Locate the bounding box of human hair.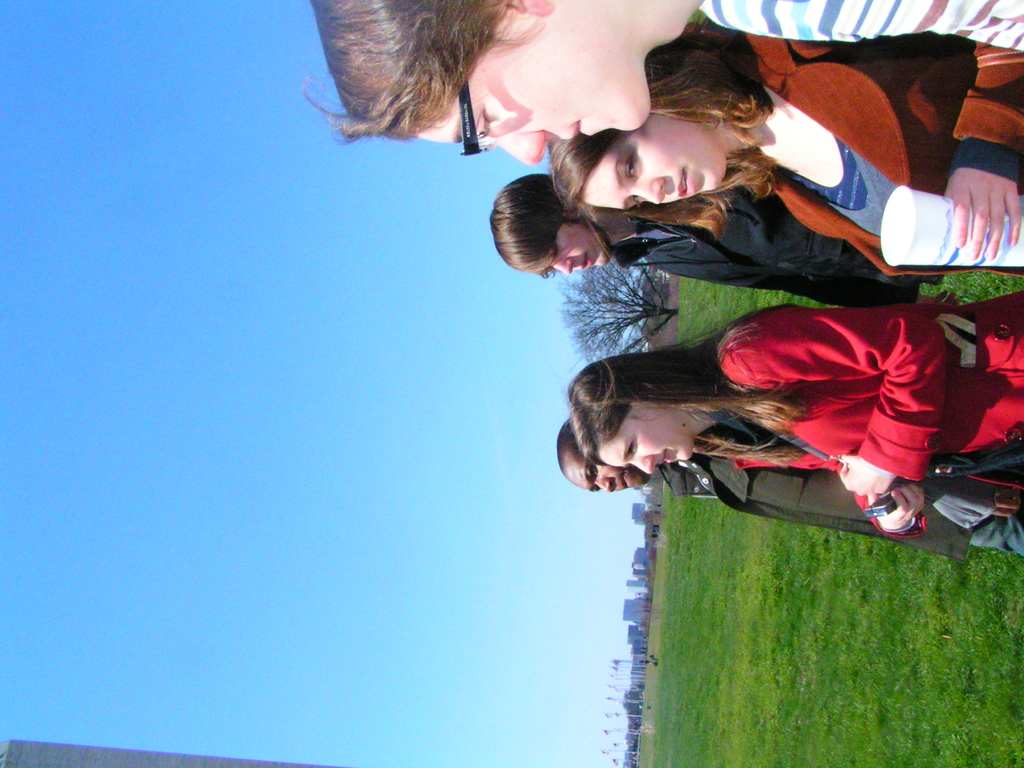
Bounding box: 563/305/808/472.
